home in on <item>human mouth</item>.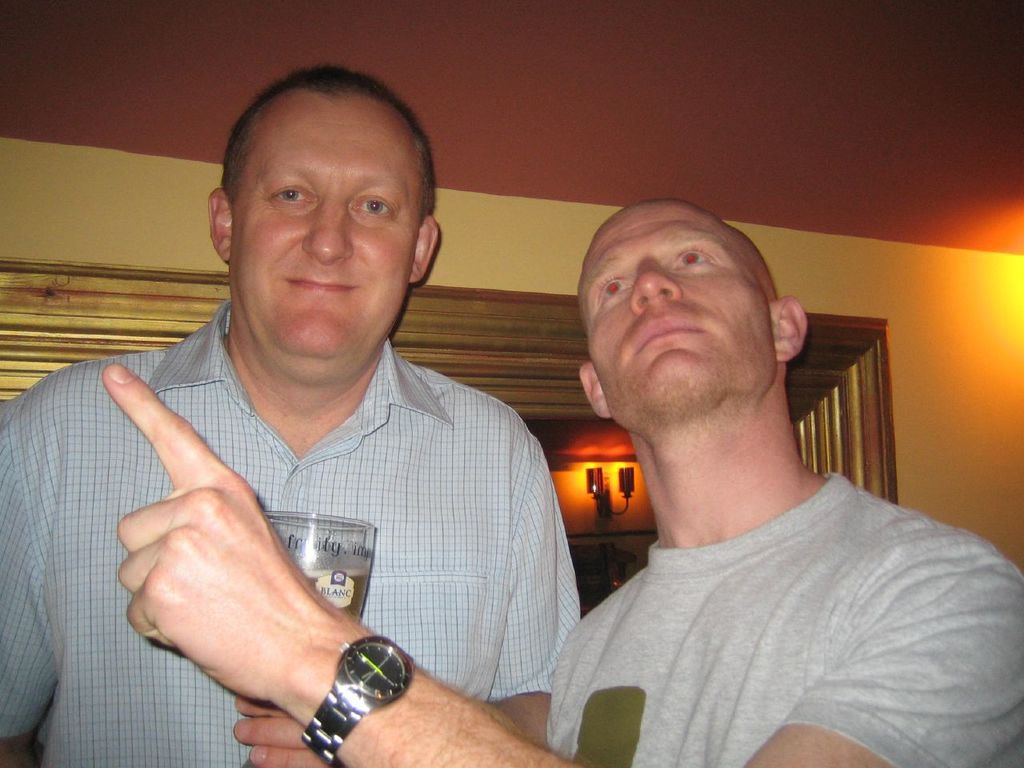
Homed in at 282,266,365,306.
